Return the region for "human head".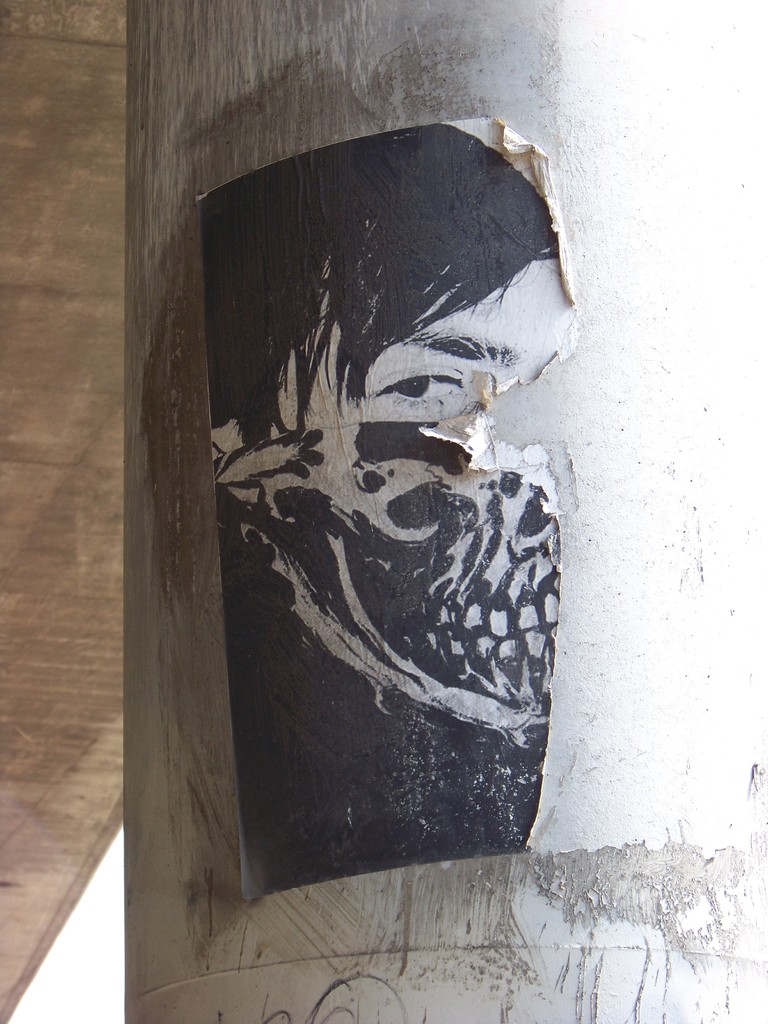
detection(207, 132, 568, 420).
